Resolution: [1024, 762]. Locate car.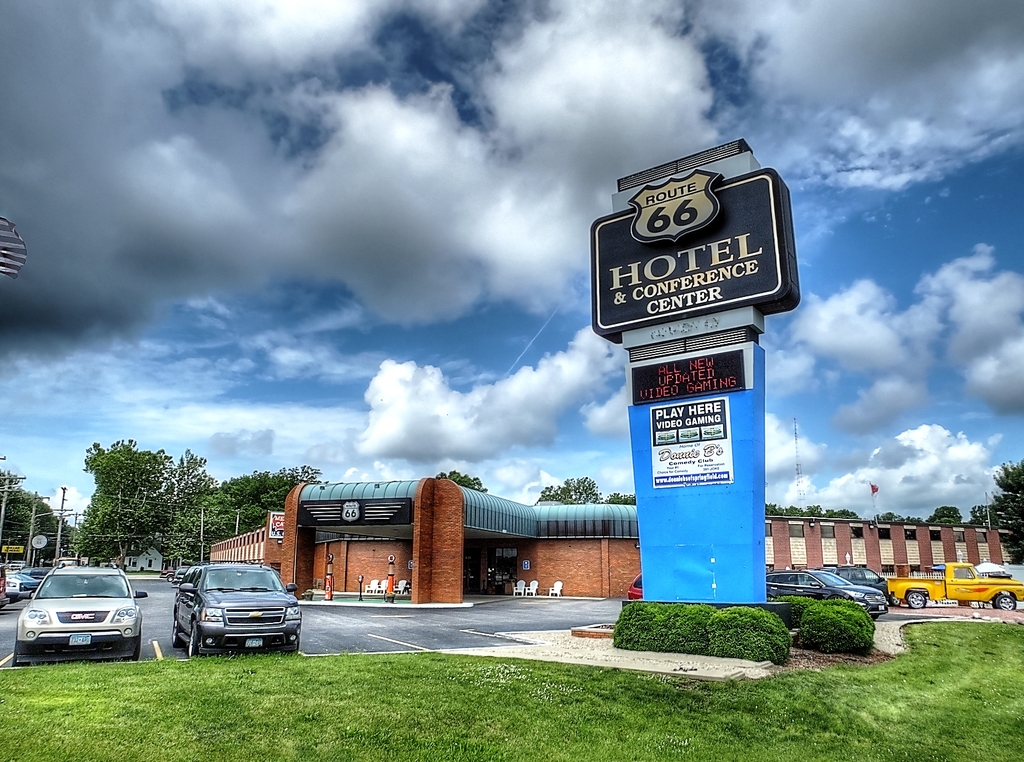
[167,565,305,658].
